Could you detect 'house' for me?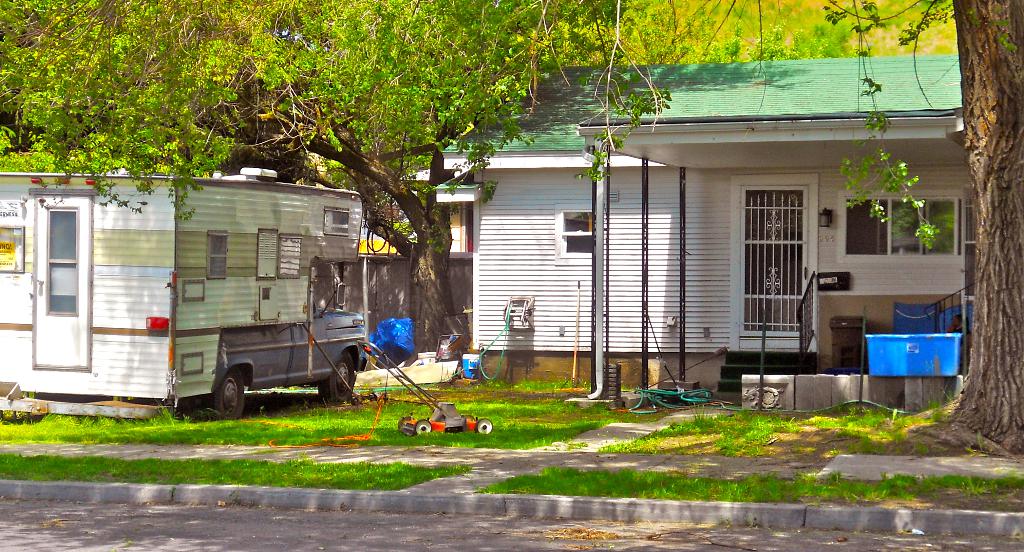
Detection result: [406, 67, 961, 402].
